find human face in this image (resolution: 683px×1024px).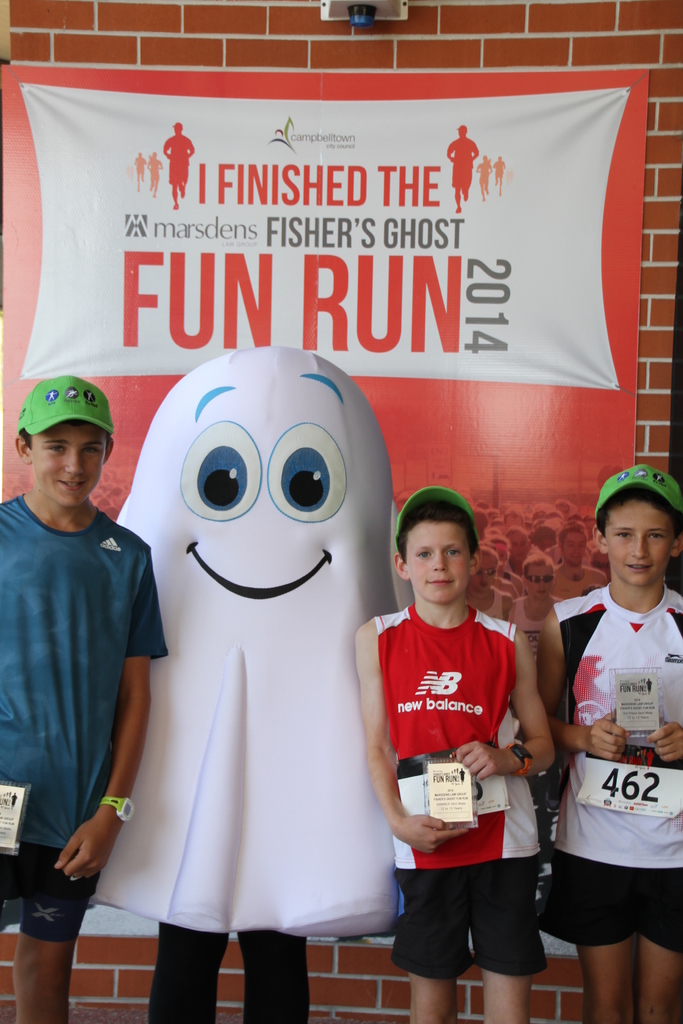
pyautogui.locateOnScreen(604, 498, 677, 584).
